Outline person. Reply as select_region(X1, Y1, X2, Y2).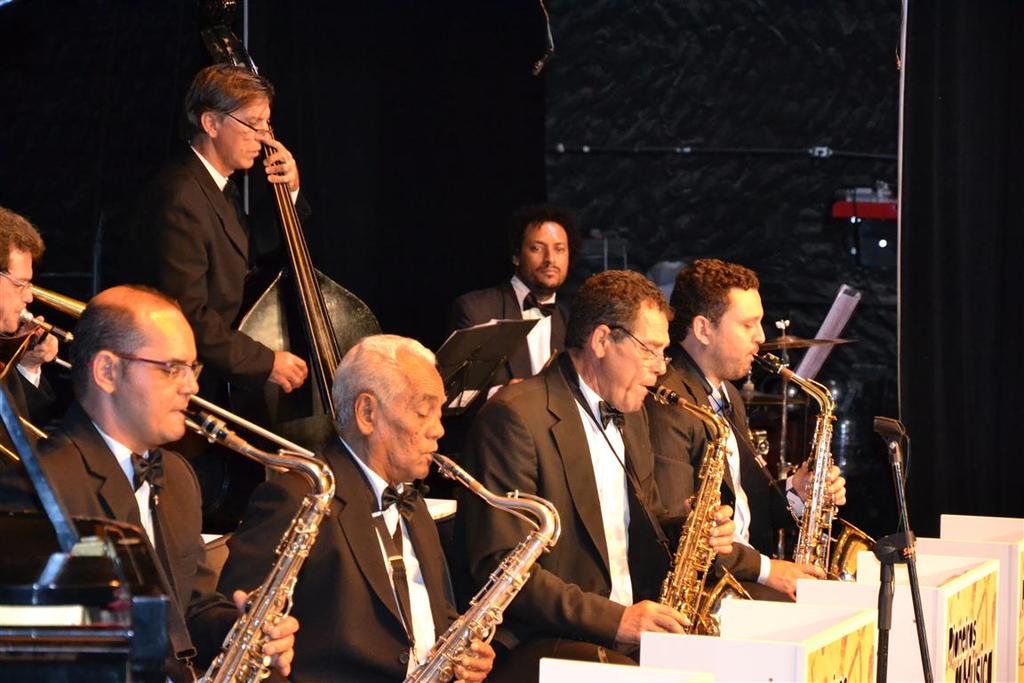
select_region(468, 275, 738, 667).
